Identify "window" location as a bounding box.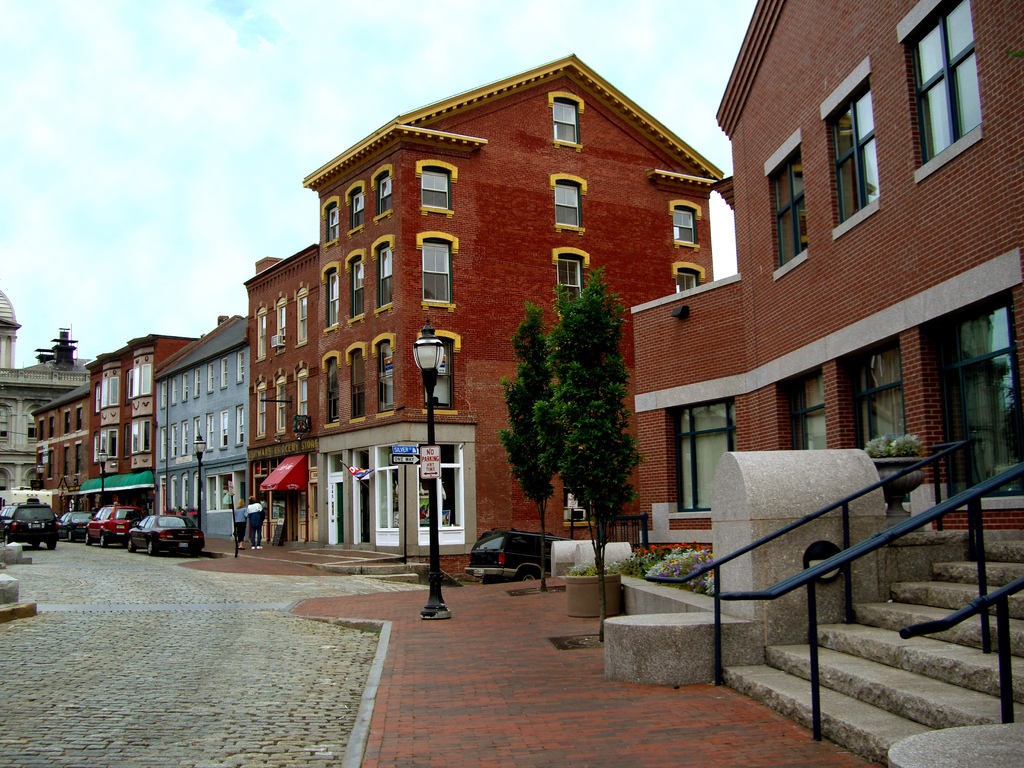
x1=184 y1=372 x2=190 y2=401.
